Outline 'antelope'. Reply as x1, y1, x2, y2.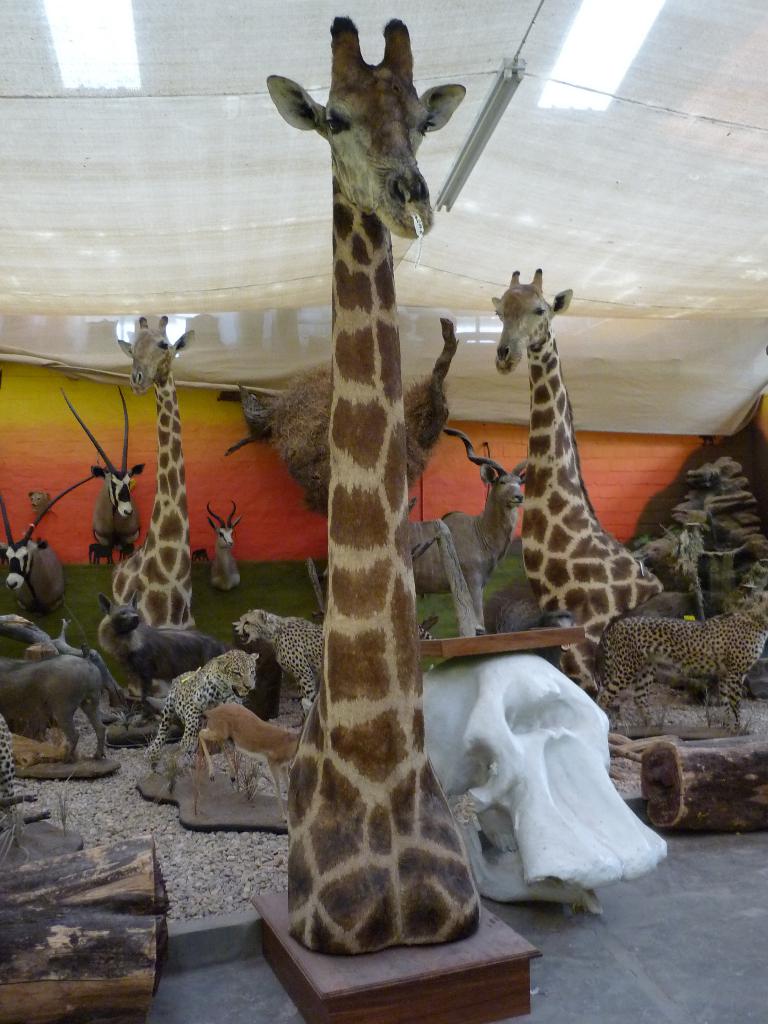
410, 428, 524, 641.
